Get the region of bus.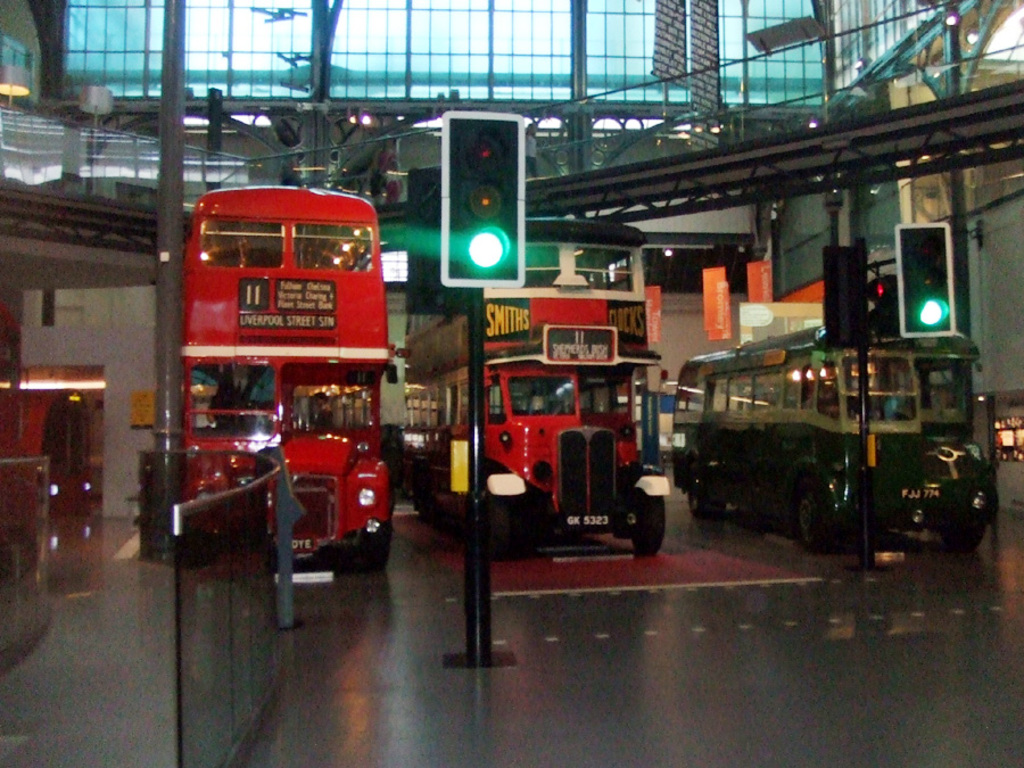
{"left": 400, "top": 291, "right": 671, "bottom": 553}.
